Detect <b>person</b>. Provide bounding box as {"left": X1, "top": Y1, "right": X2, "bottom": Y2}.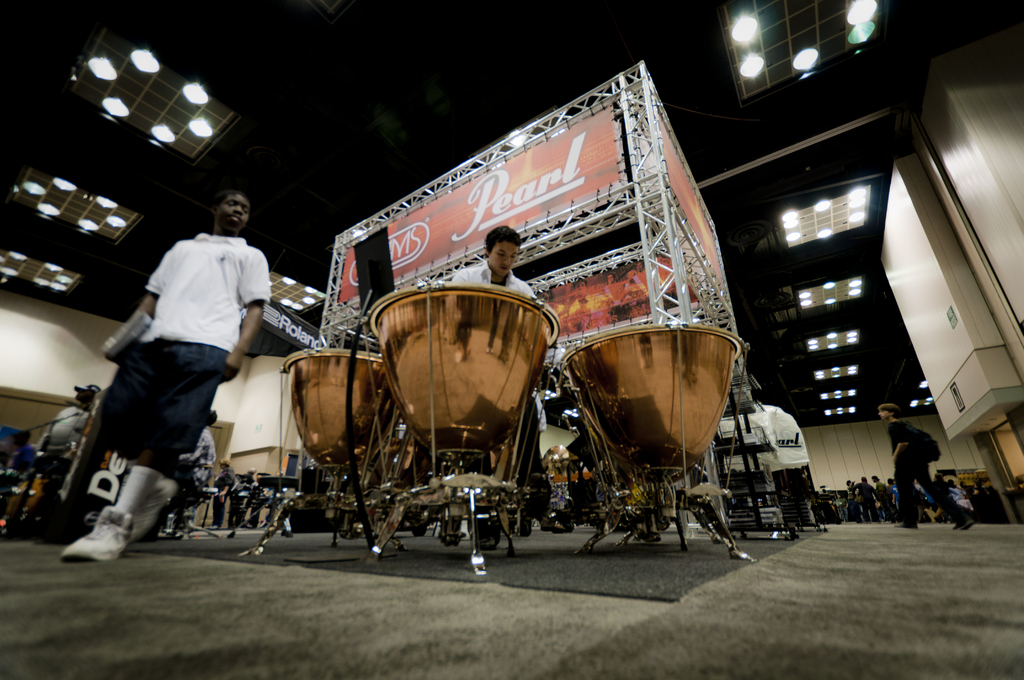
{"left": 77, "top": 182, "right": 262, "bottom": 567}.
